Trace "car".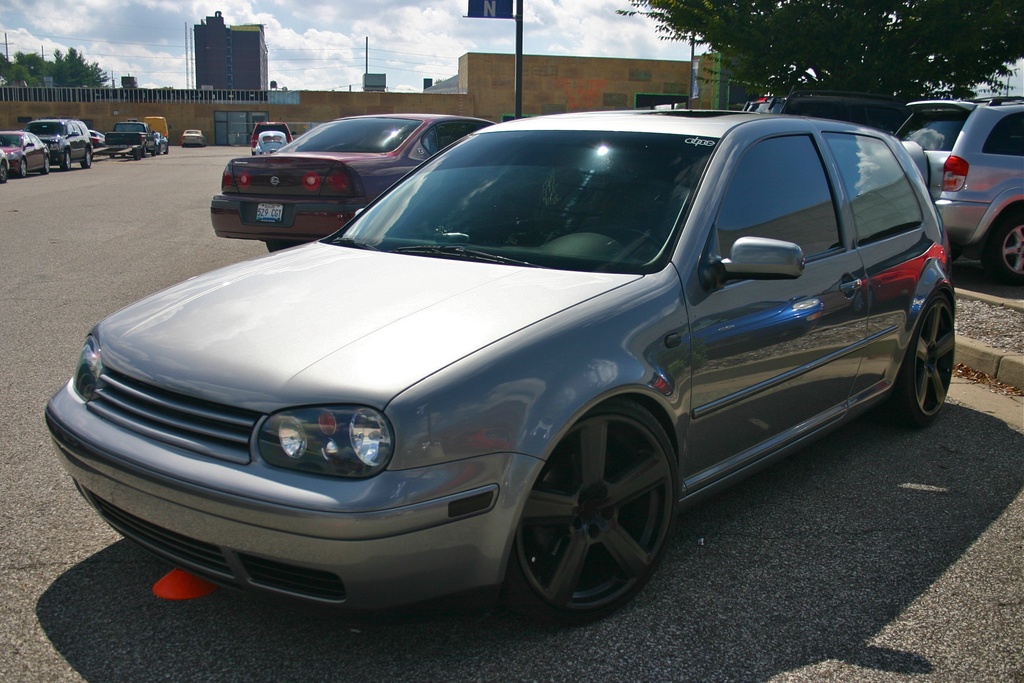
Traced to {"x1": 203, "y1": 106, "x2": 499, "y2": 259}.
